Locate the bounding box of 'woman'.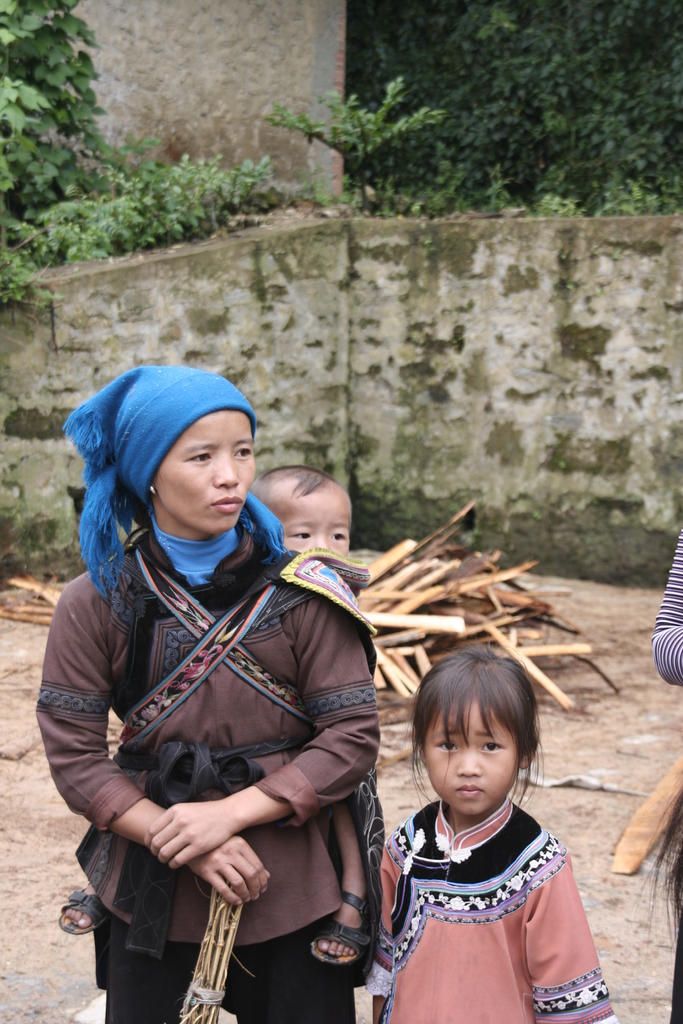
Bounding box: box(40, 369, 419, 1021).
